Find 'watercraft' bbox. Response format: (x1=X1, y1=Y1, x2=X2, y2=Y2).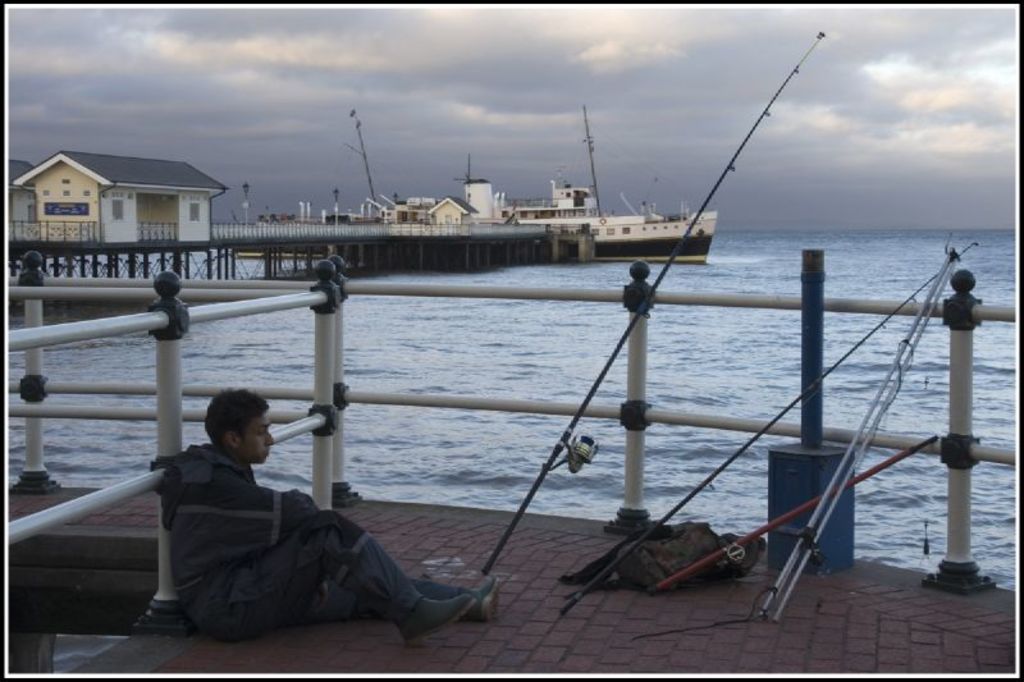
(x1=502, y1=100, x2=716, y2=265).
